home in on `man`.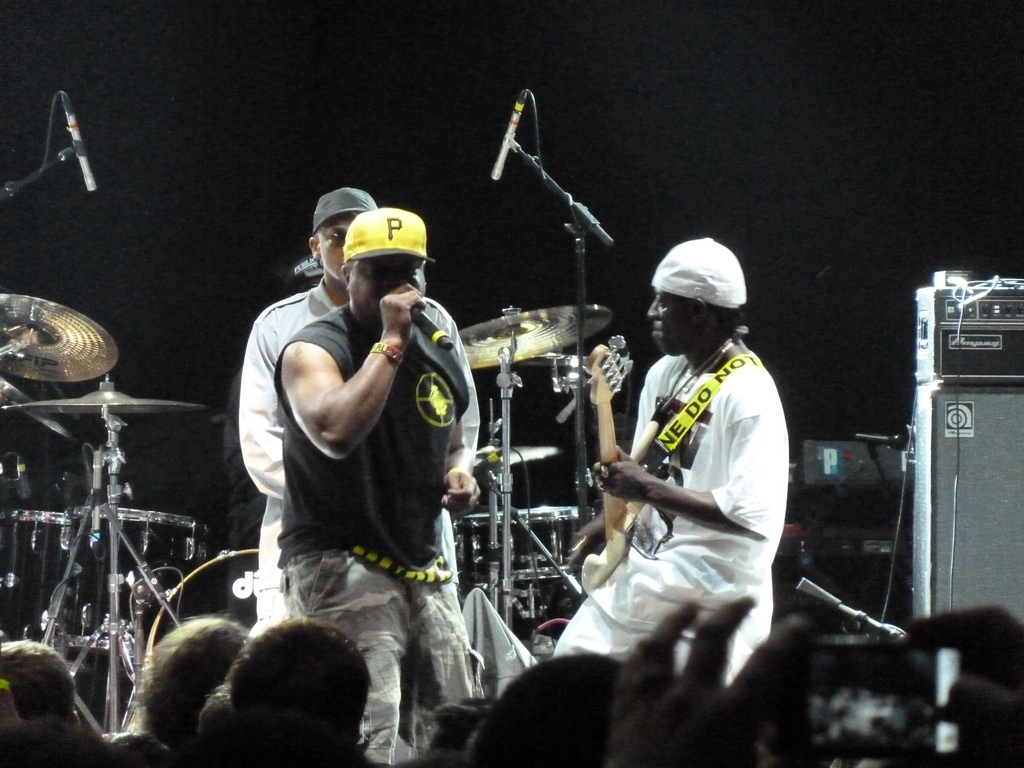
Homed in at (x1=239, y1=188, x2=480, y2=639).
